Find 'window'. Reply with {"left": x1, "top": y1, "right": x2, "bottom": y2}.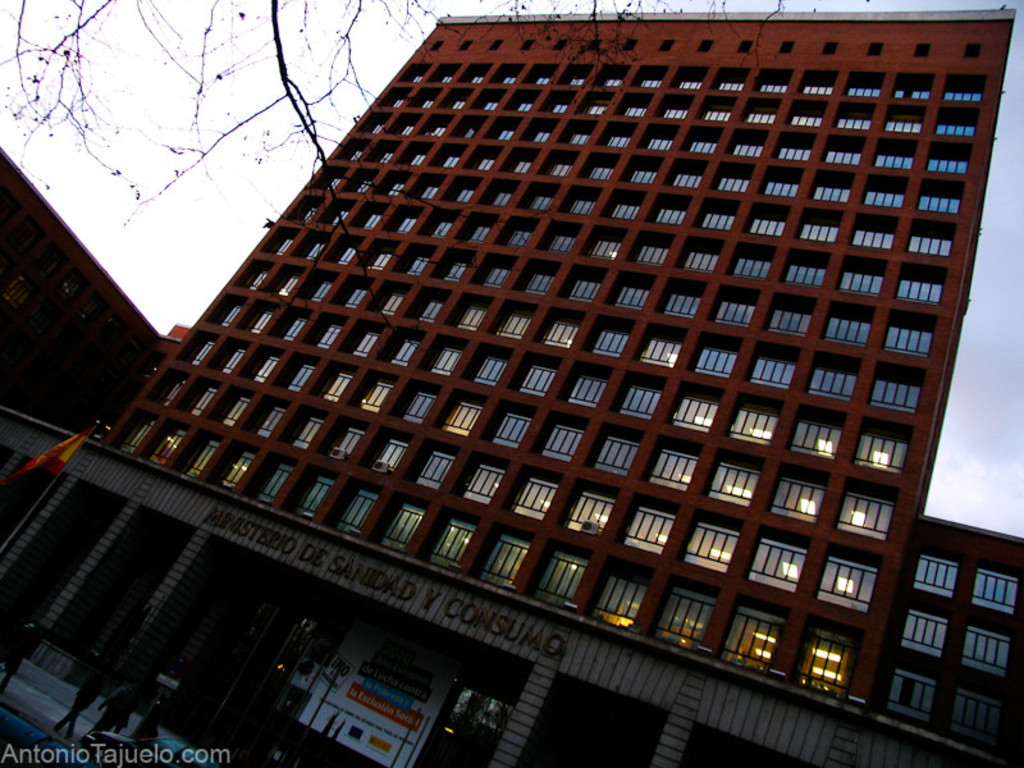
{"left": 567, "top": 490, "right": 617, "bottom": 536}.
